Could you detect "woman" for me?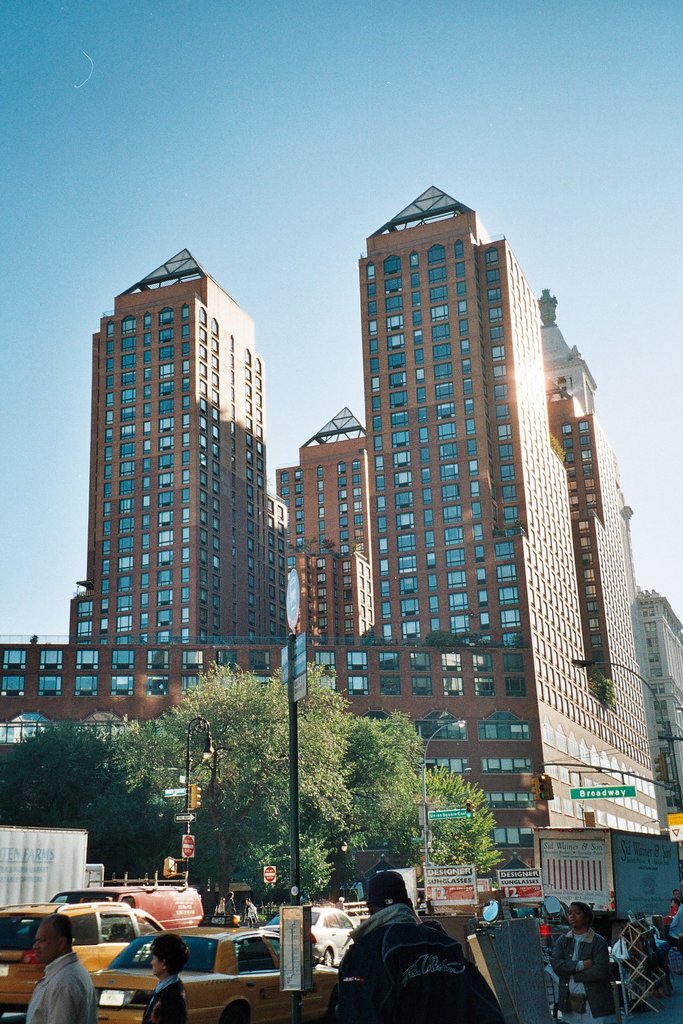
Detection result: <region>244, 900, 260, 928</region>.
